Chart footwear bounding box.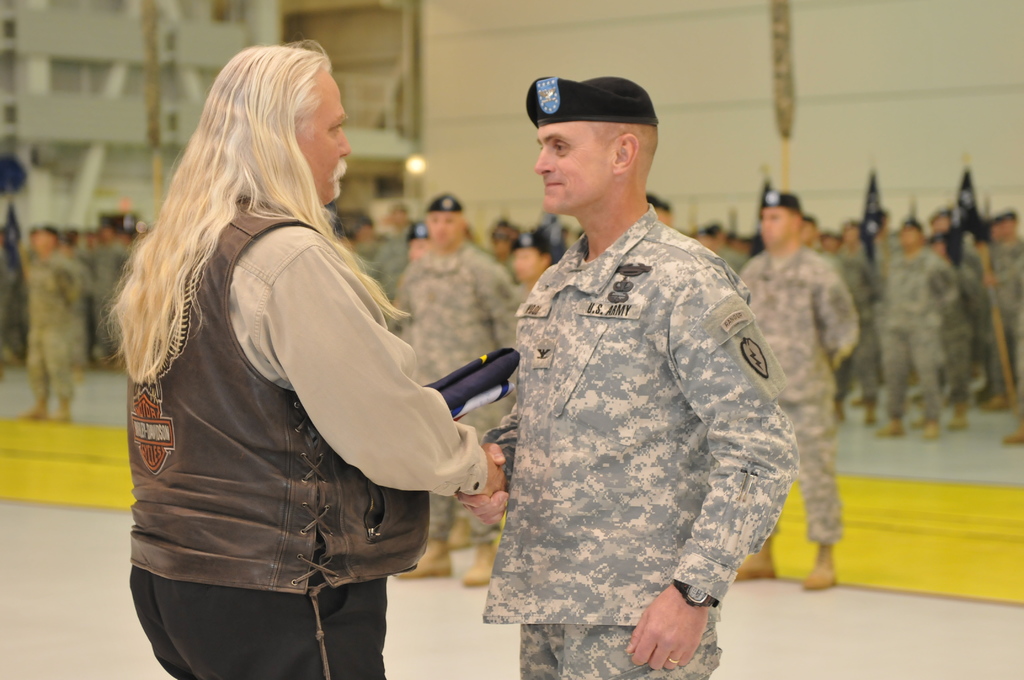
Charted: [863,397,878,423].
